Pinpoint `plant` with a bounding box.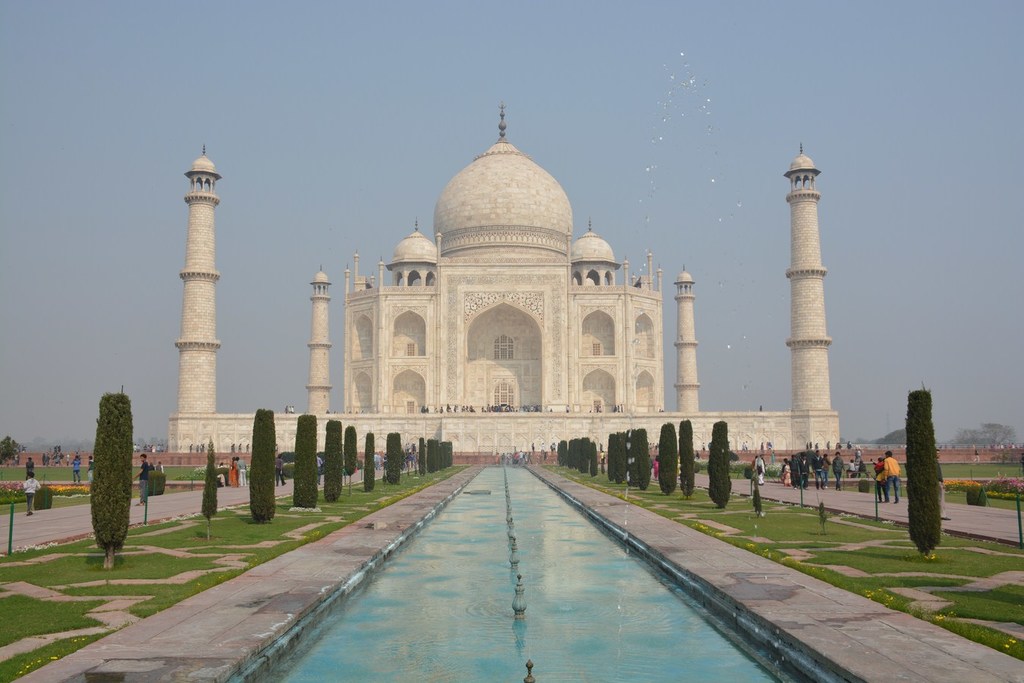
box(143, 471, 166, 493).
